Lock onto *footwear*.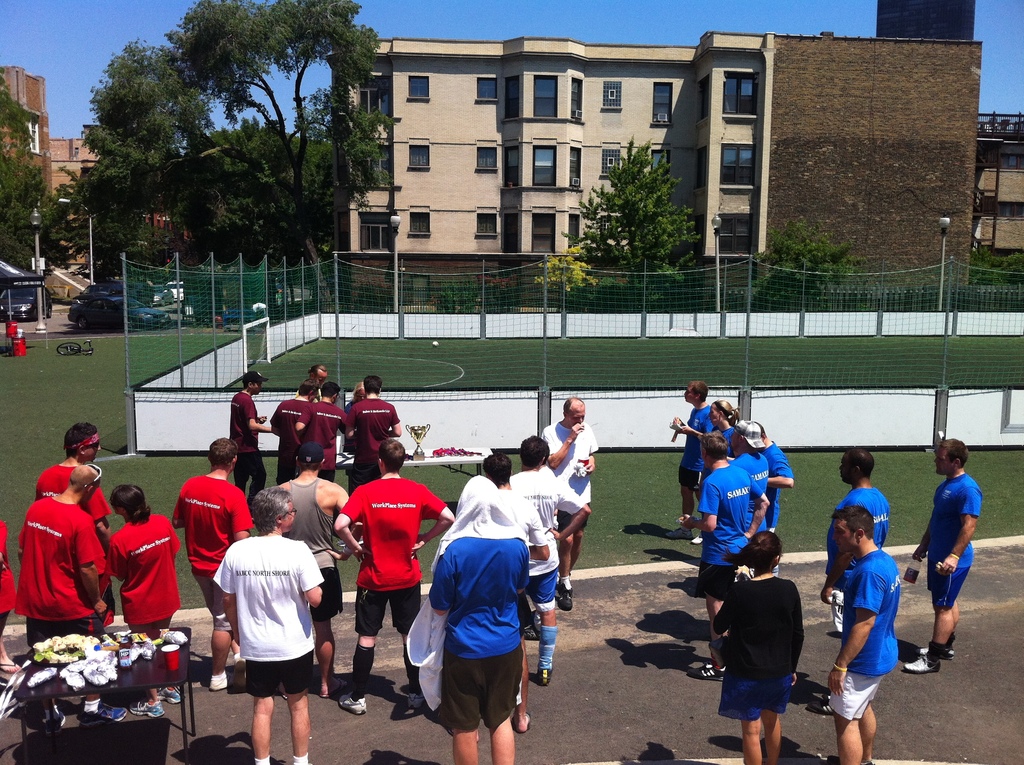
Locked: <bbox>915, 640, 954, 660</bbox>.
